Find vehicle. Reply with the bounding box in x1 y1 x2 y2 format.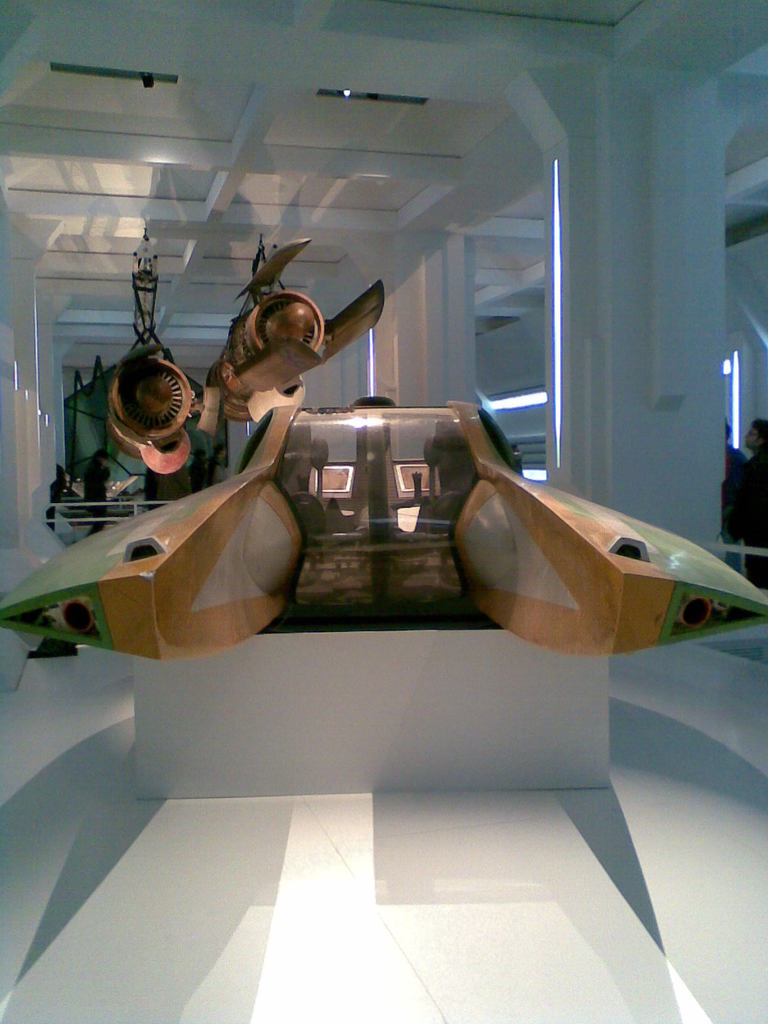
0 220 767 698.
